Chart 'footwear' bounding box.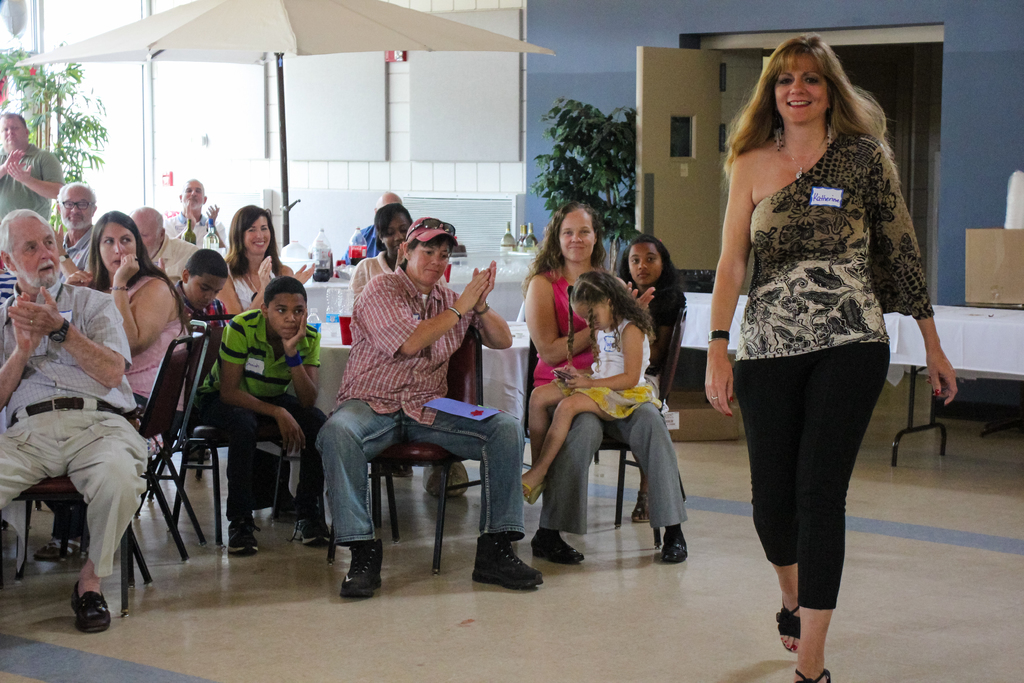
Charted: 465,531,548,598.
